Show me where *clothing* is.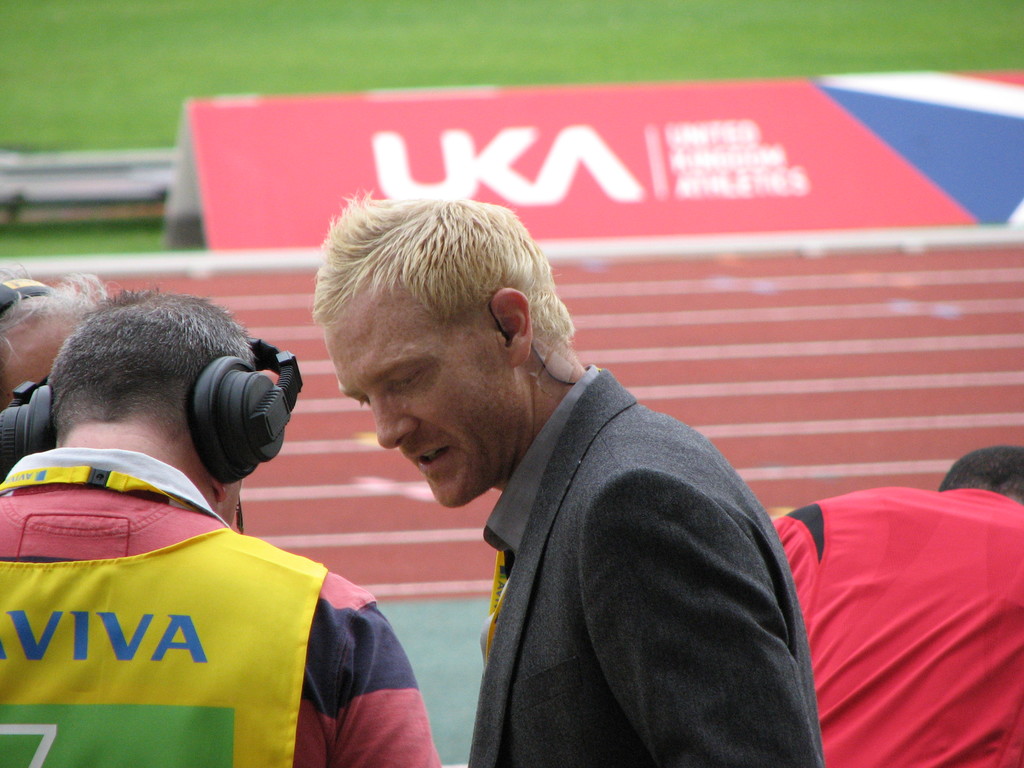
*clothing* is at select_region(399, 307, 842, 767).
